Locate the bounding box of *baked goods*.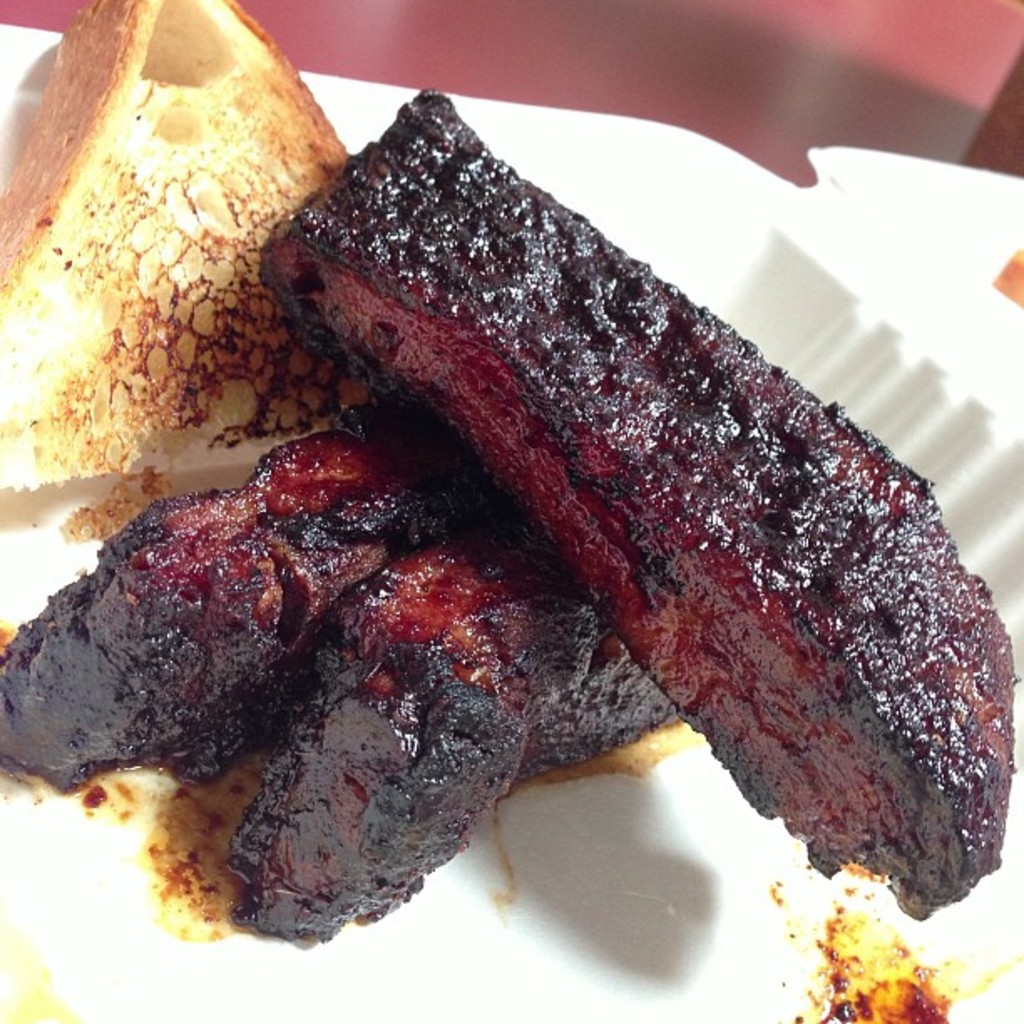
Bounding box: [251, 82, 1021, 920].
